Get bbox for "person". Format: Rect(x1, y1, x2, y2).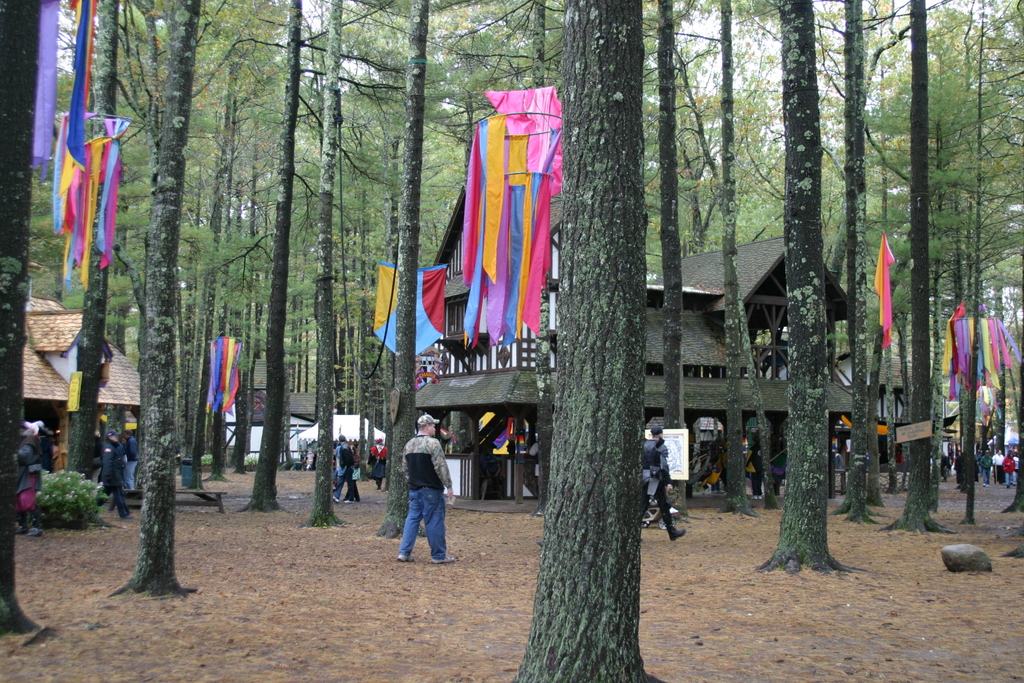
Rect(393, 428, 455, 560).
